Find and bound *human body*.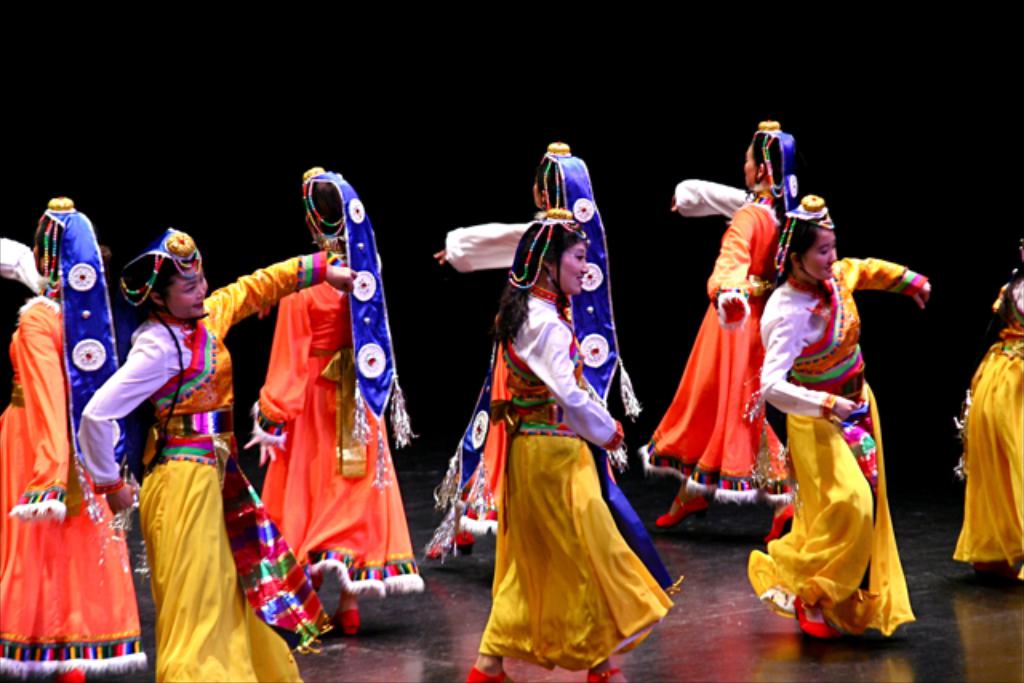
Bound: (x1=950, y1=270, x2=1022, y2=585).
